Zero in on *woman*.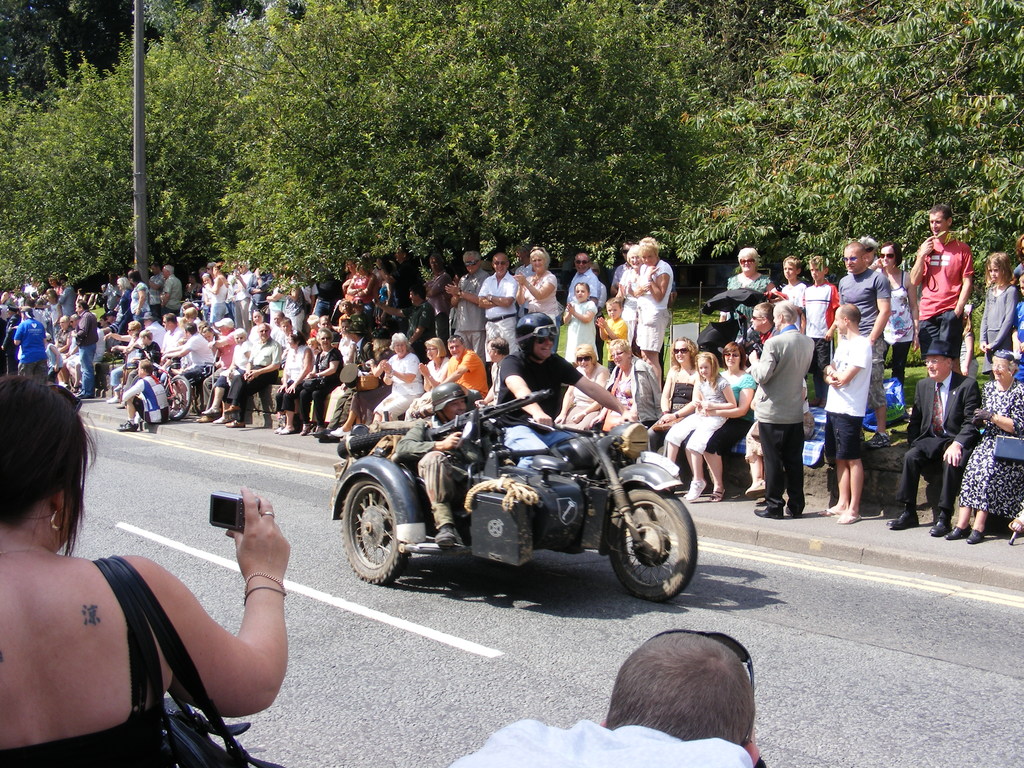
Zeroed in: 0 371 291 767.
